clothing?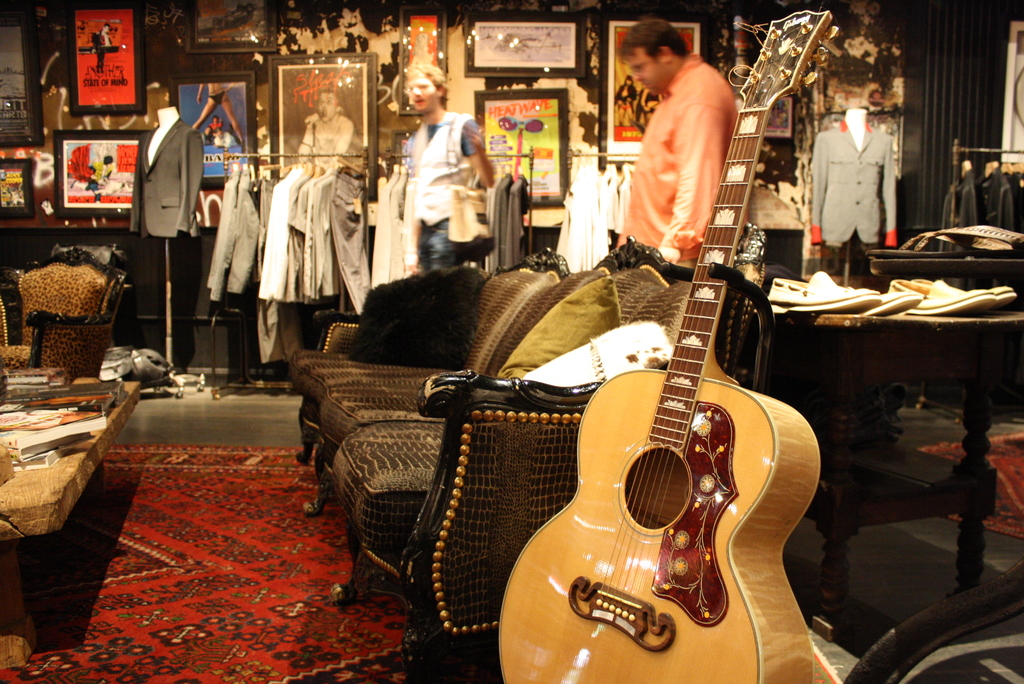
l=614, t=52, r=735, b=263
